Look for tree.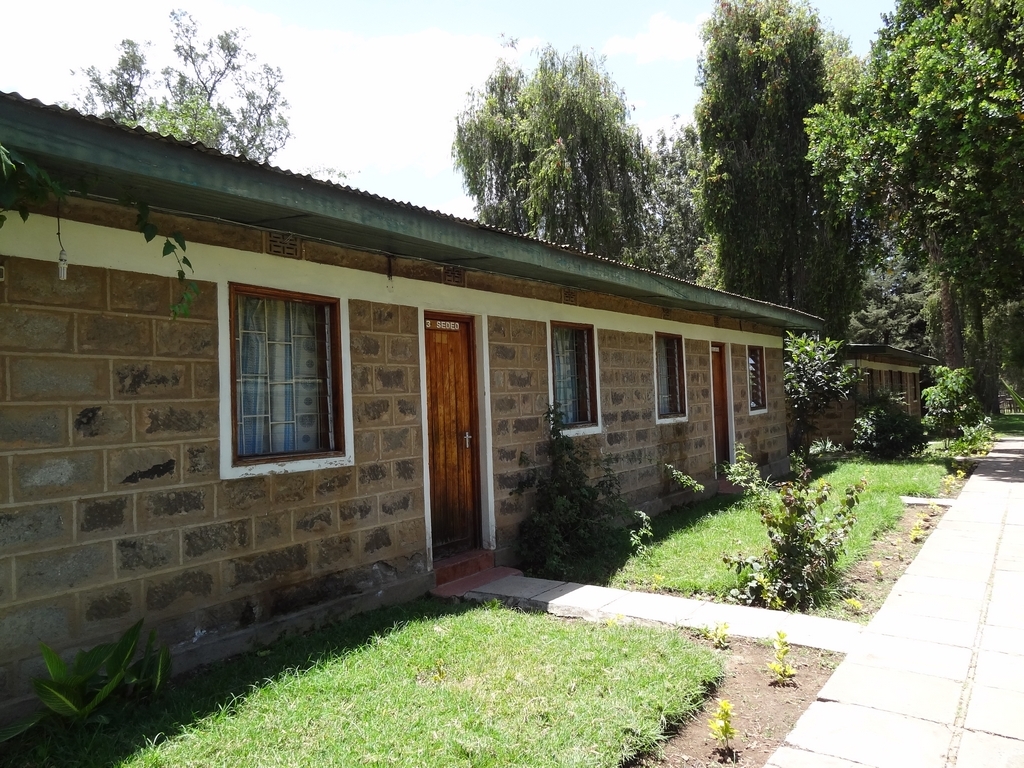
Found: detection(63, 5, 299, 160).
